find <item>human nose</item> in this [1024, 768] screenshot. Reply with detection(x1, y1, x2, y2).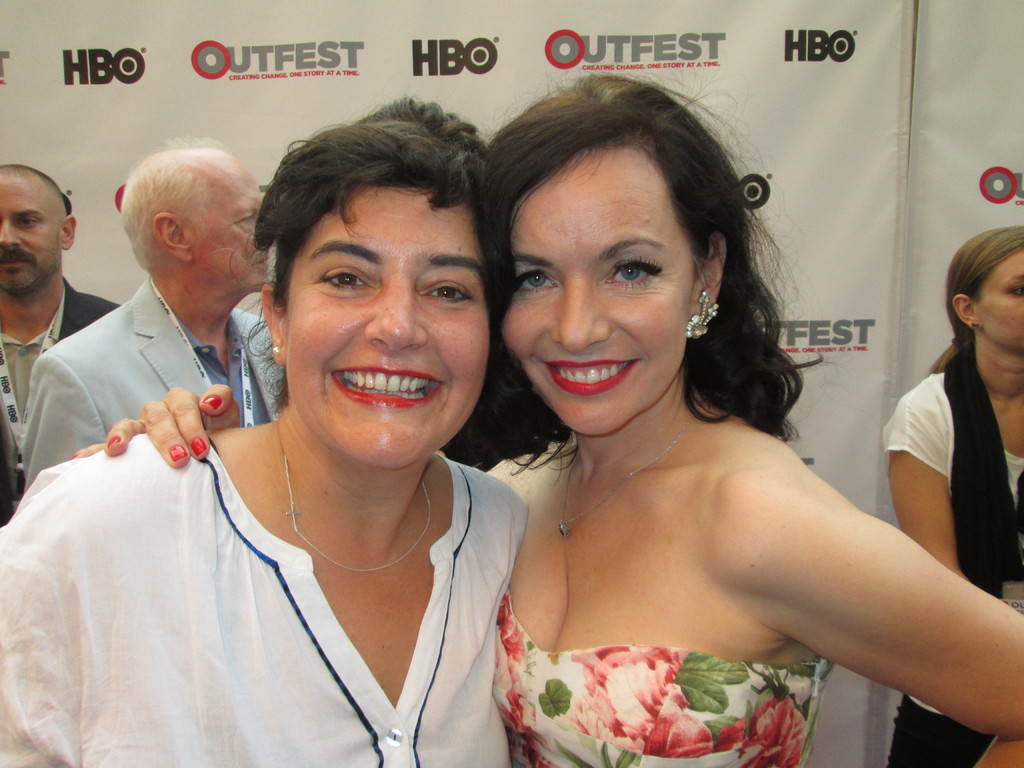
detection(366, 274, 429, 352).
